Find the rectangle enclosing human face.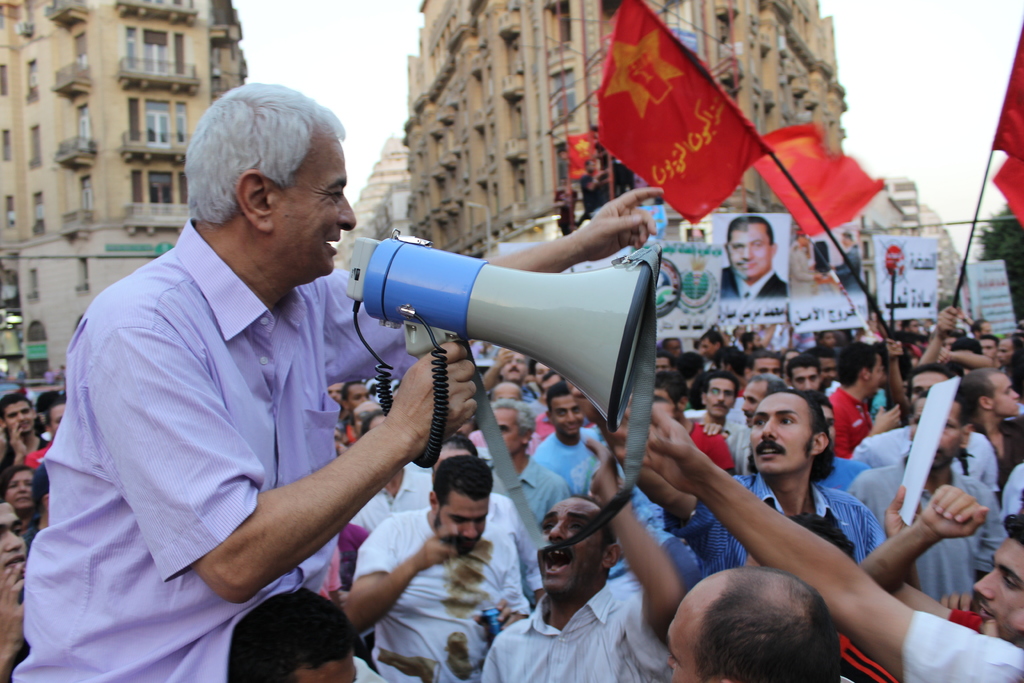
(535,492,604,591).
